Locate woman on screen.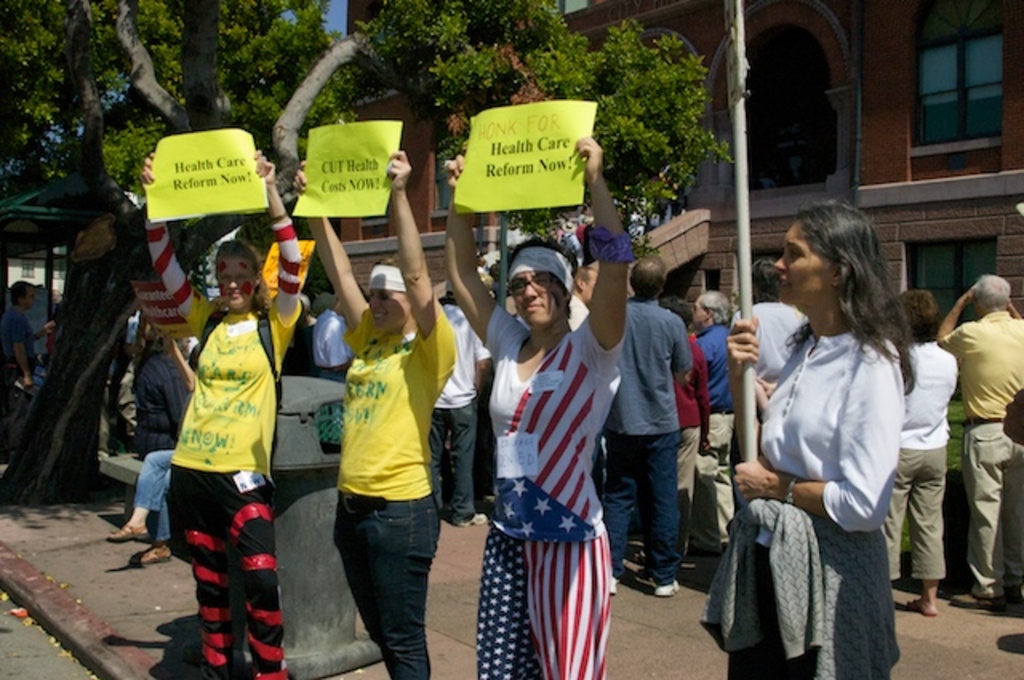
On screen at crop(898, 293, 957, 621).
